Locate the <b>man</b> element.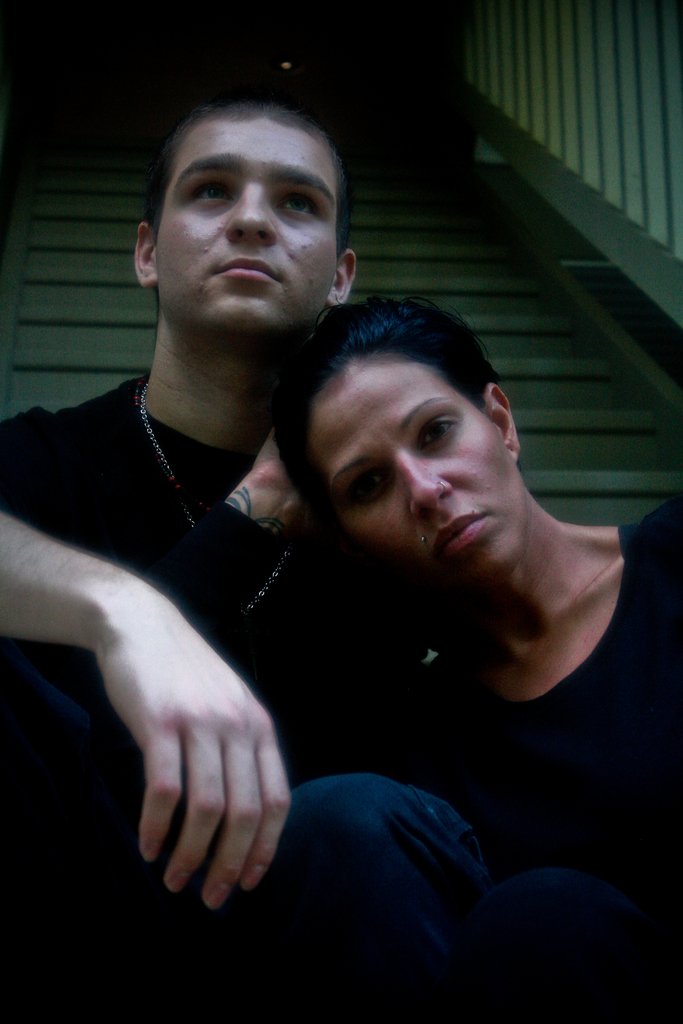
Element bbox: [0,90,547,1023].
